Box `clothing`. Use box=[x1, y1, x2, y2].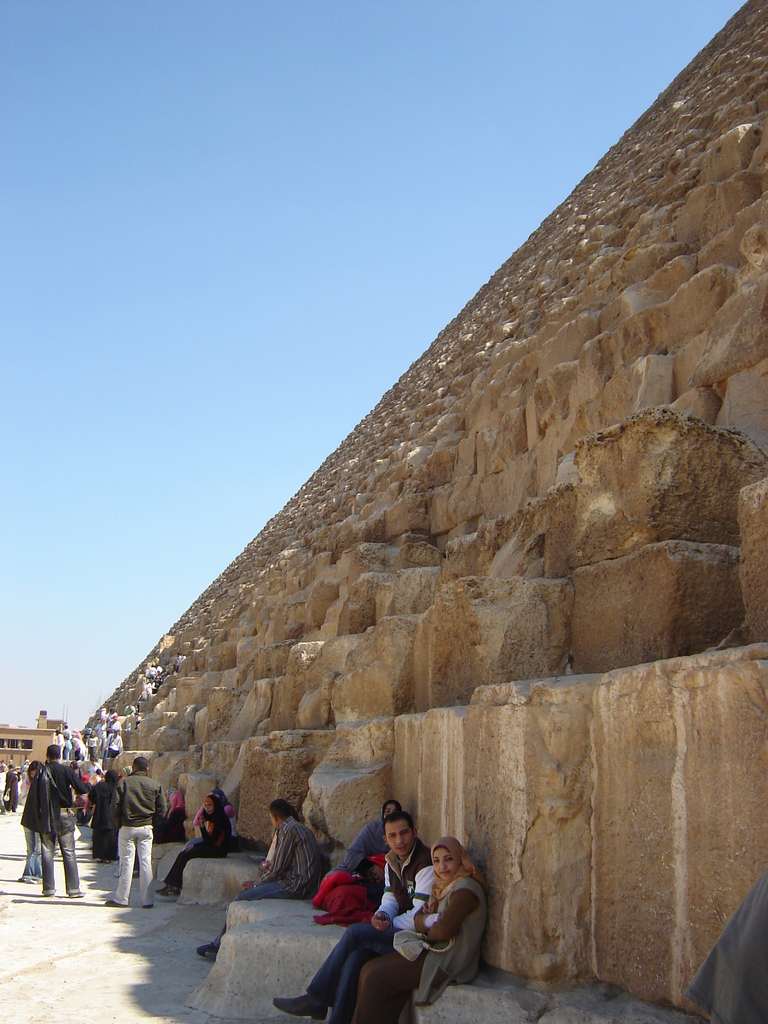
box=[301, 833, 438, 1008].
